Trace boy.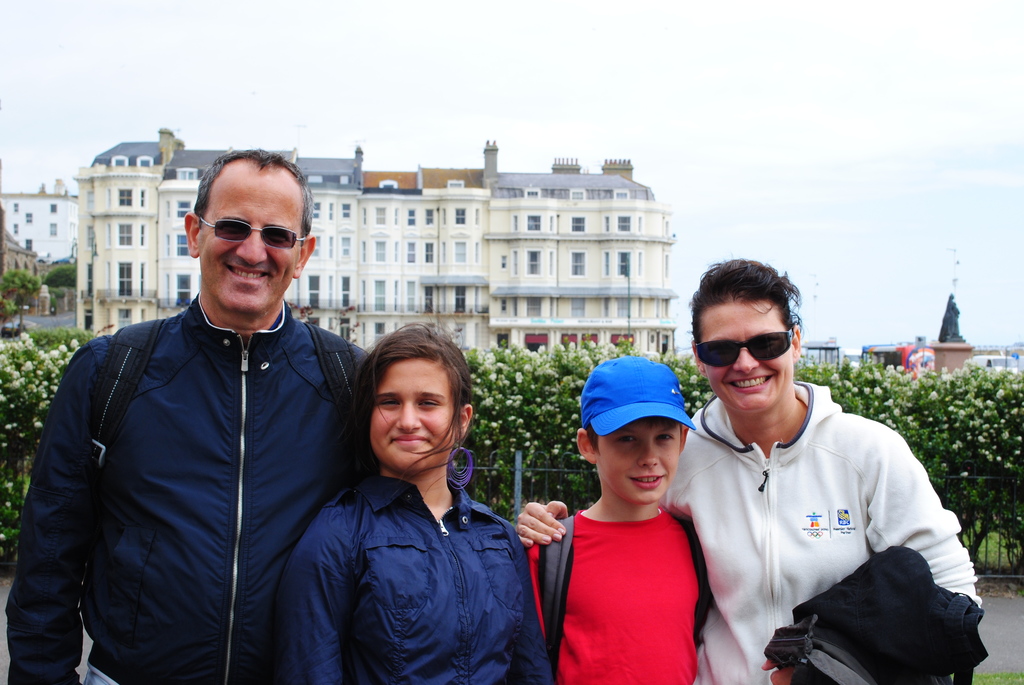
Traced to <box>550,317,729,684</box>.
